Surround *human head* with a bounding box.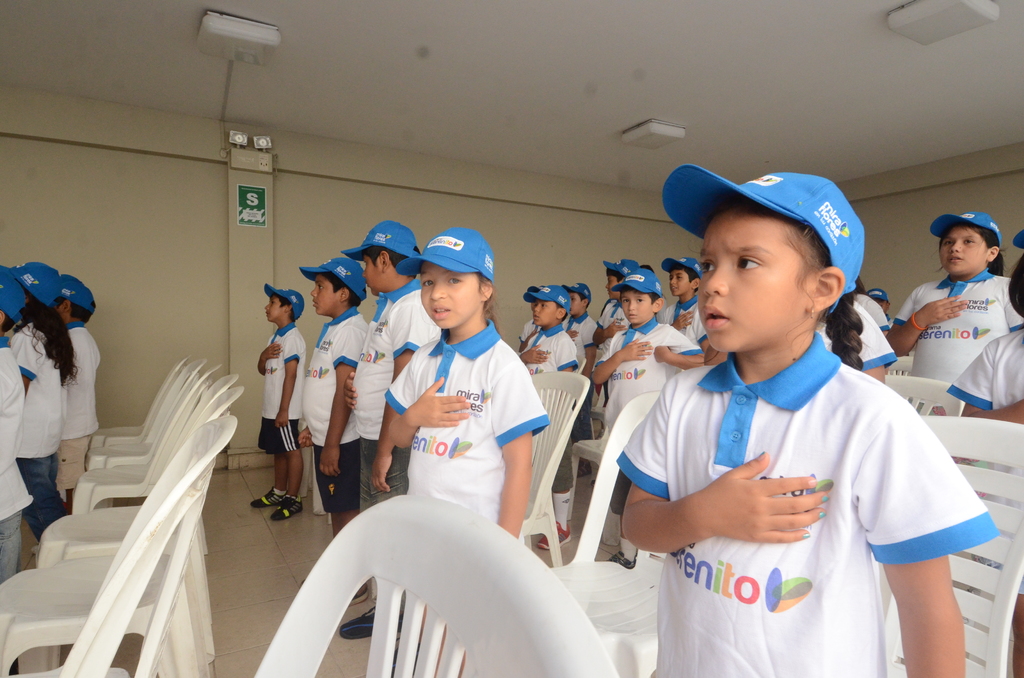
(left=264, top=287, right=294, bottom=321).
